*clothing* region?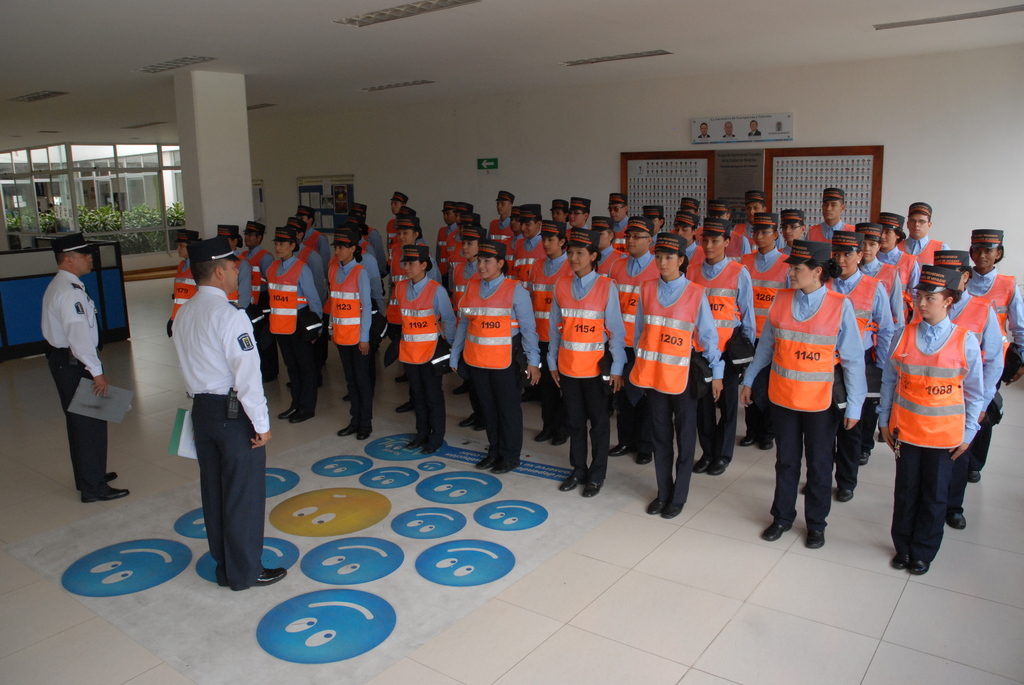
(438,237,468,287)
